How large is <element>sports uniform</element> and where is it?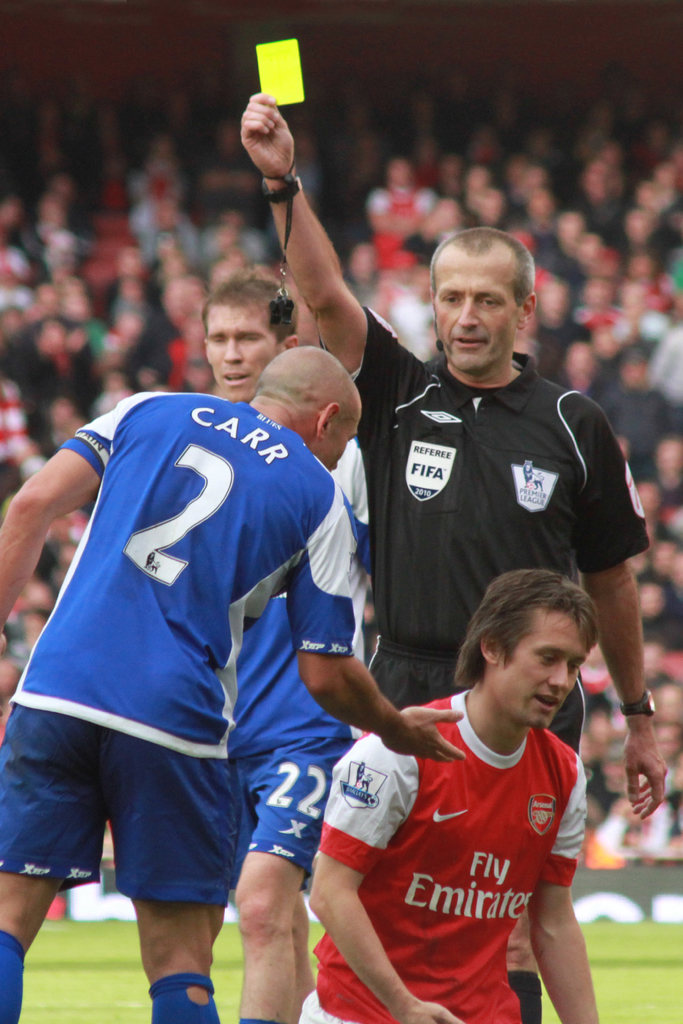
Bounding box: 318 299 657 751.
